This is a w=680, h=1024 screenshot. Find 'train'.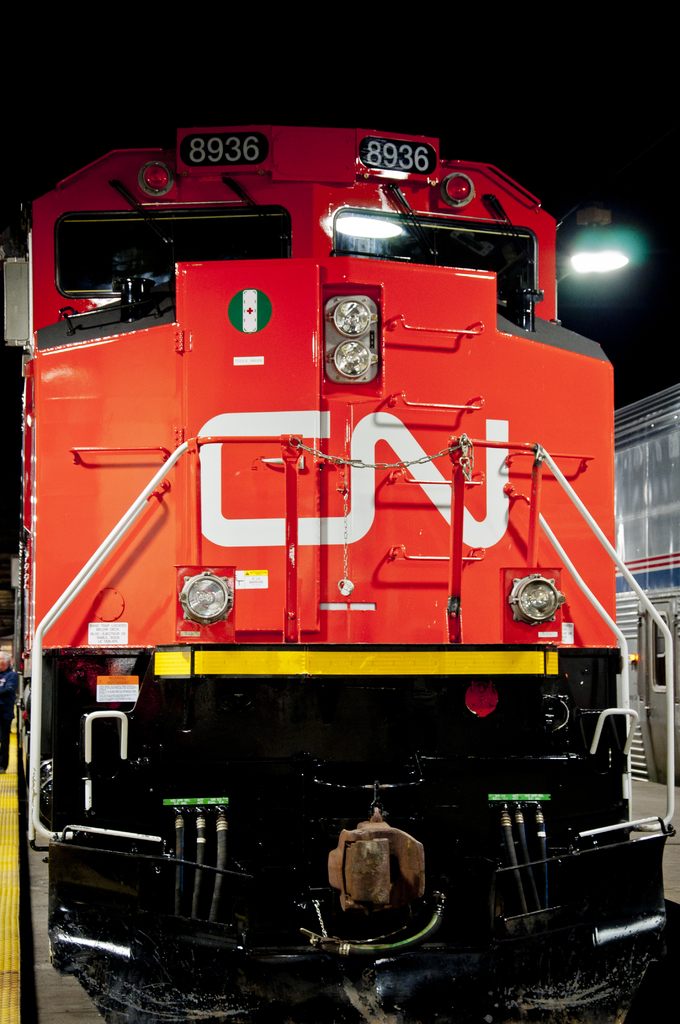
Bounding box: [left=25, top=123, right=678, bottom=1023].
